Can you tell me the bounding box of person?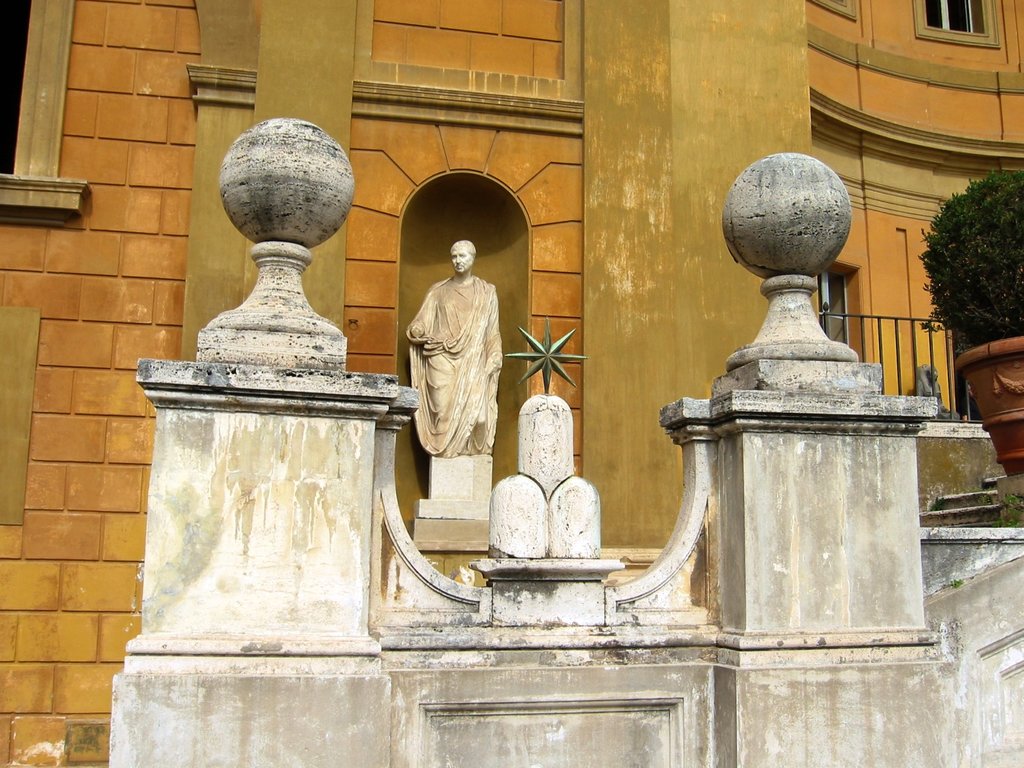
(x1=377, y1=218, x2=504, y2=521).
